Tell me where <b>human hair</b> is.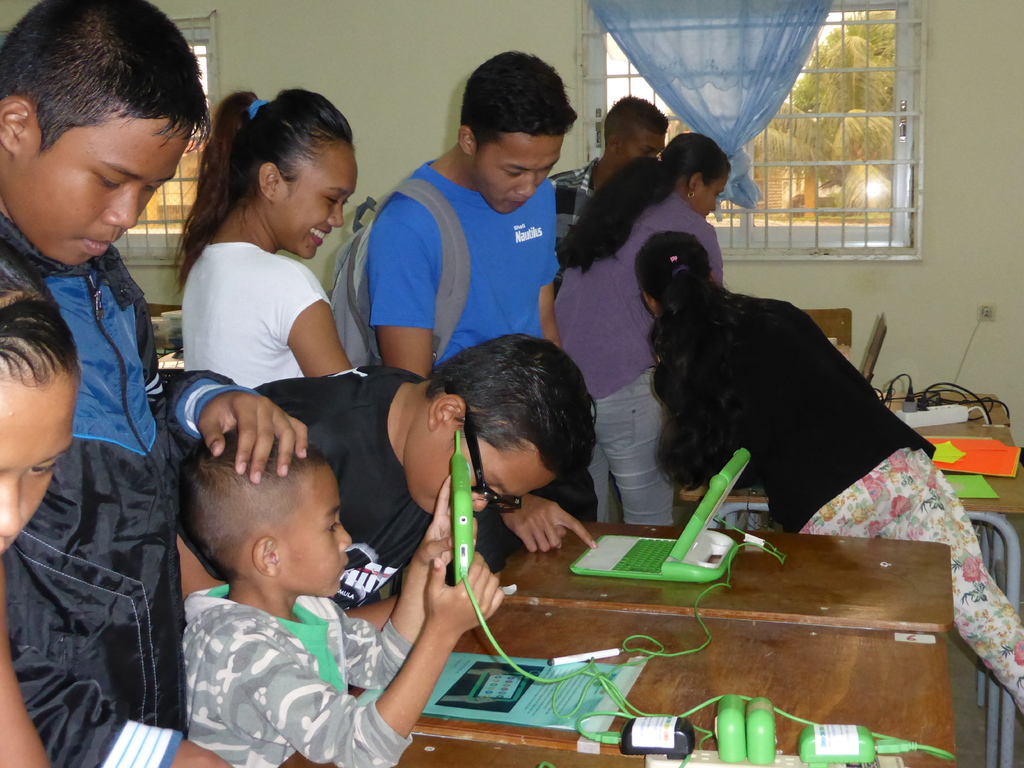
<b>human hair</b> is at l=179, t=430, r=324, b=573.
